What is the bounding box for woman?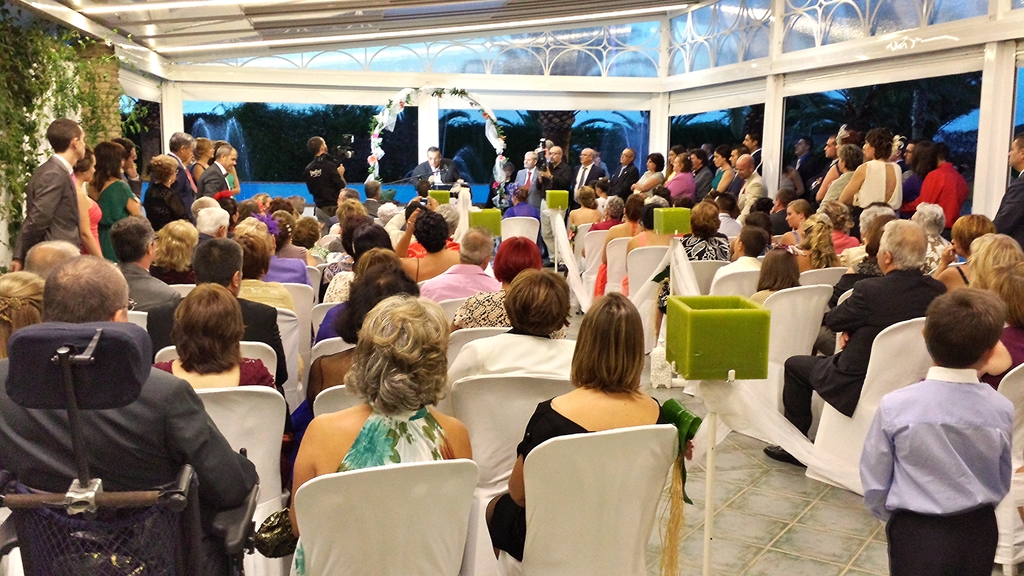
select_region(668, 154, 696, 200).
